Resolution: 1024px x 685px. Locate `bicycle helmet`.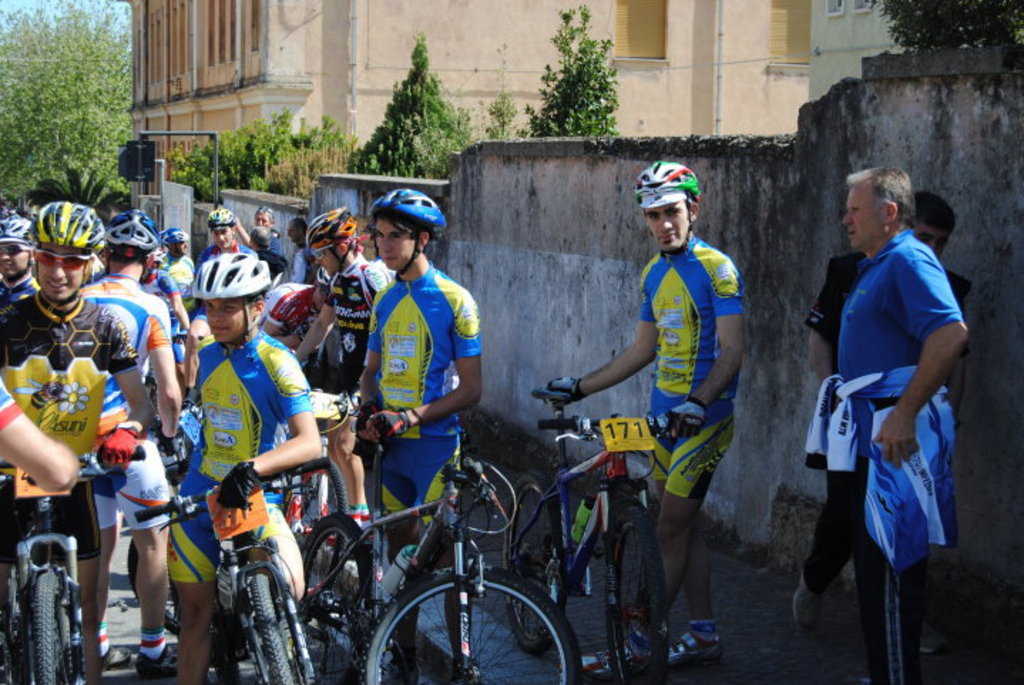
(365,187,439,228).
